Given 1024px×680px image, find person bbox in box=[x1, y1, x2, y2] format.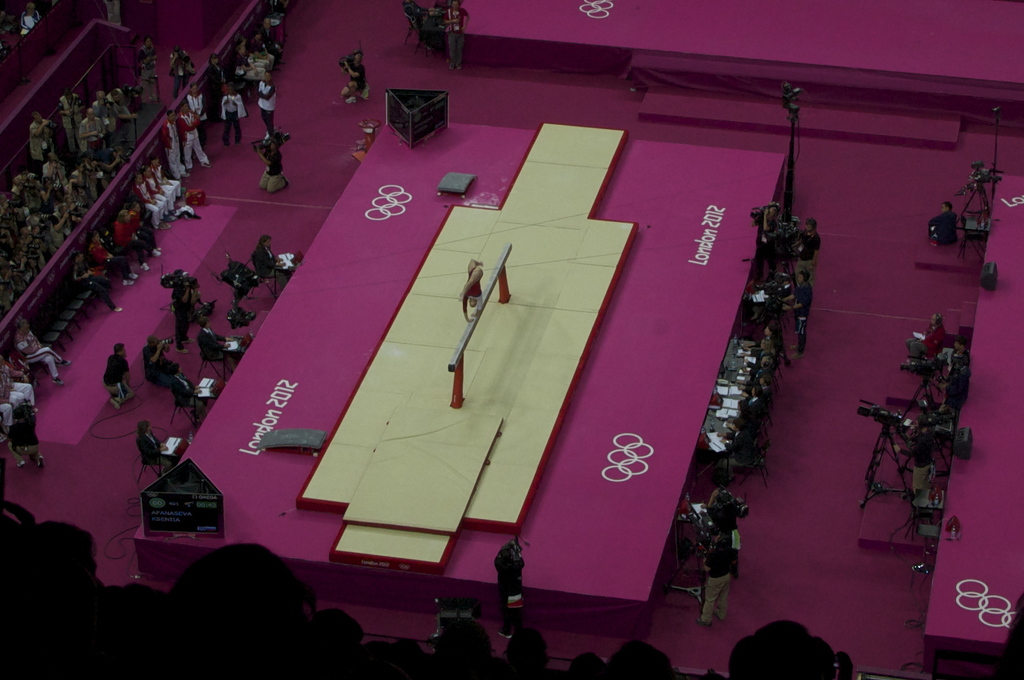
box=[904, 314, 945, 360].
